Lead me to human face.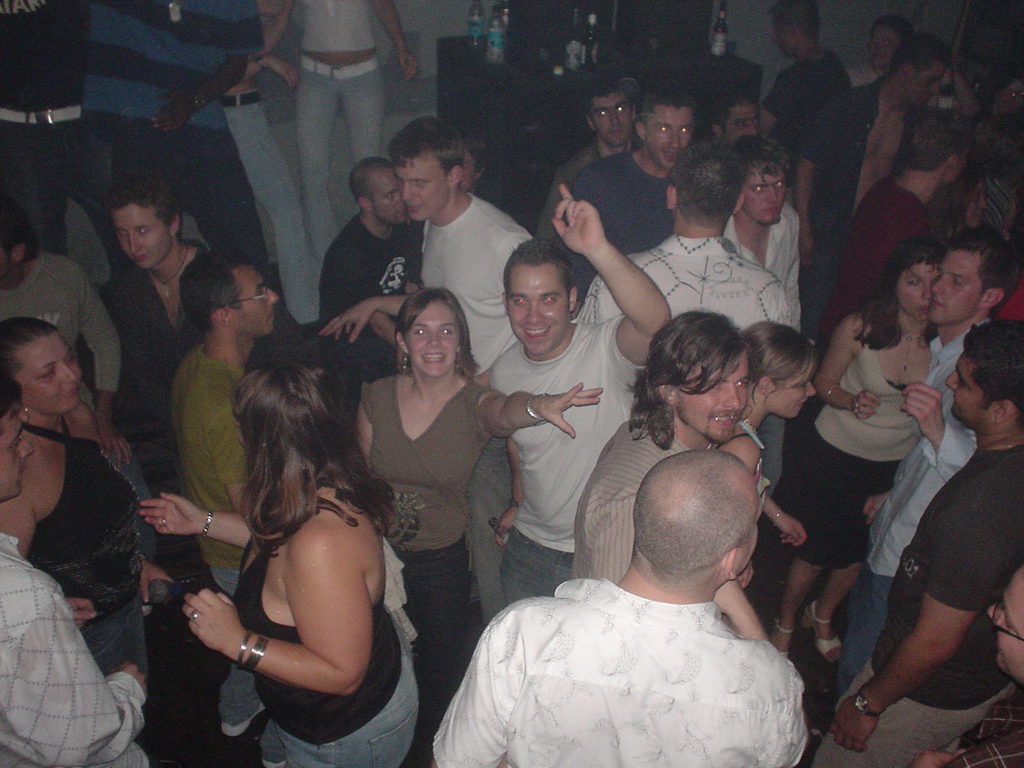
Lead to {"left": 726, "top": 97, "right": 763, "bottom": 140}.
